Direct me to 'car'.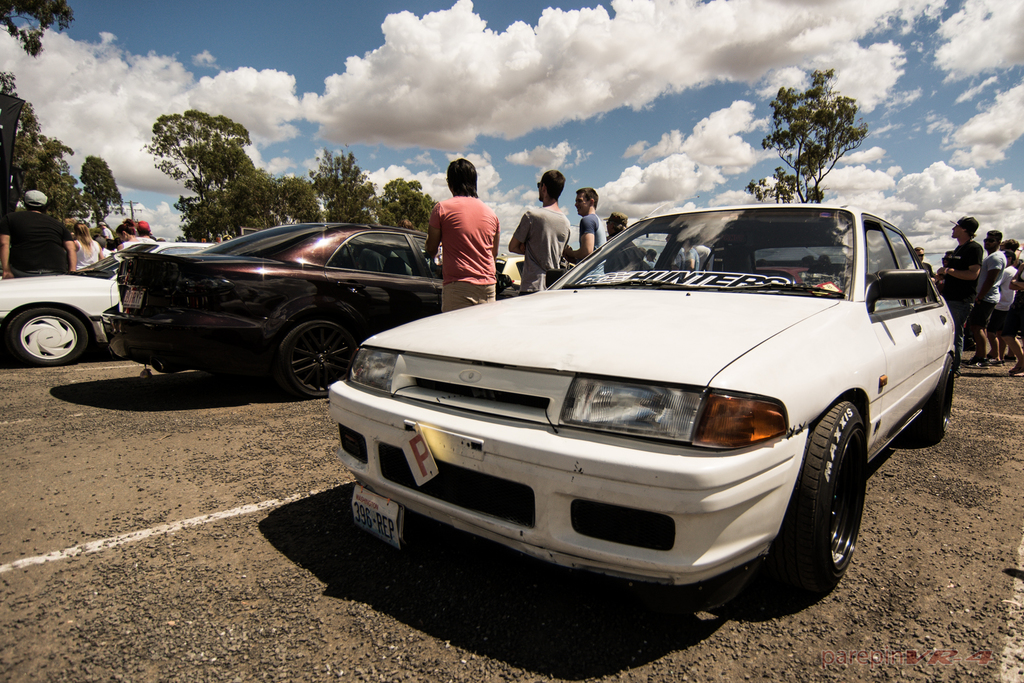
Direction: [495,252,576,281].
